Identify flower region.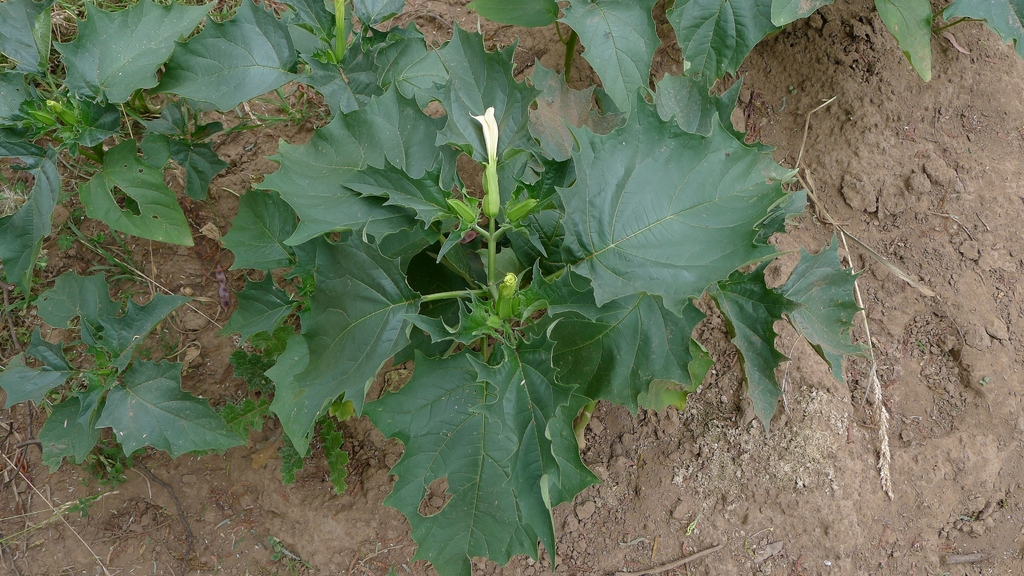
Region: region(470, 104, 505, 218).
